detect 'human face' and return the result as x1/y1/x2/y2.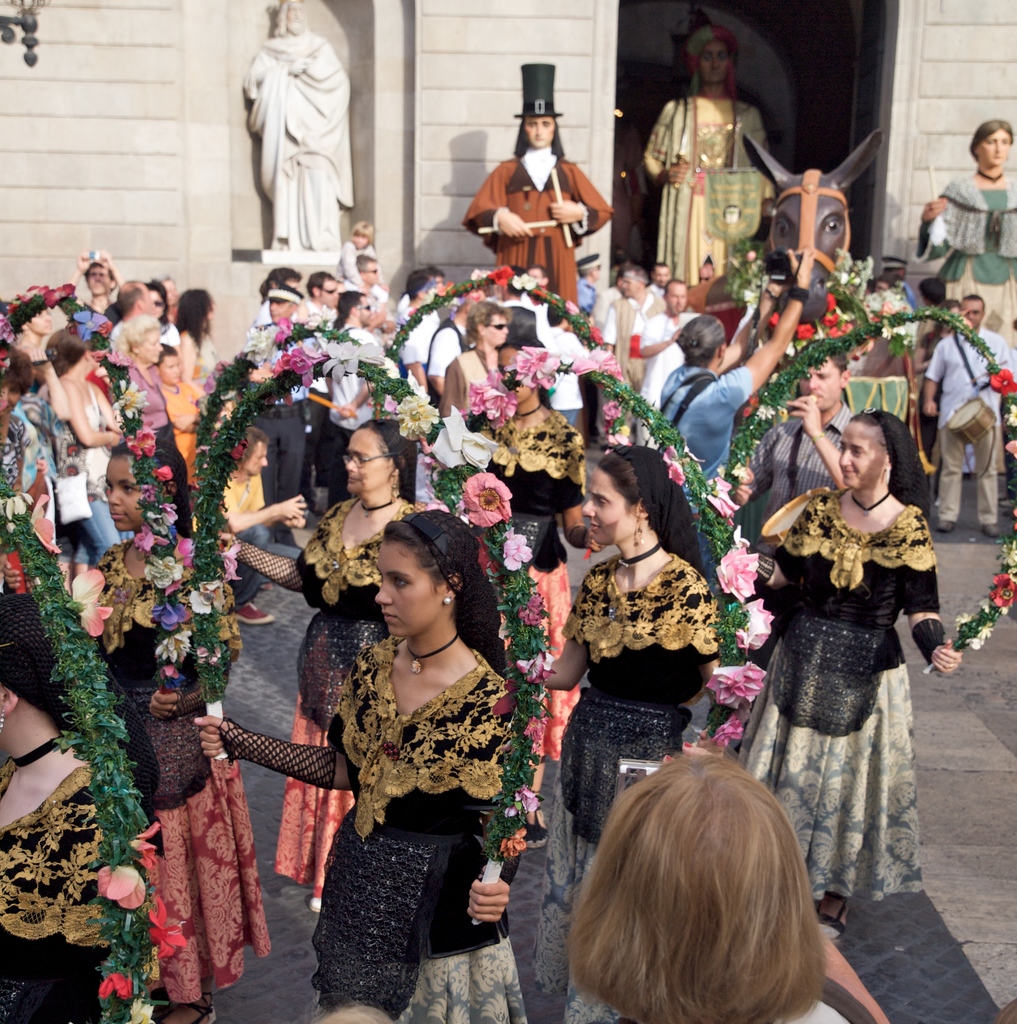
323/274/336/305.
